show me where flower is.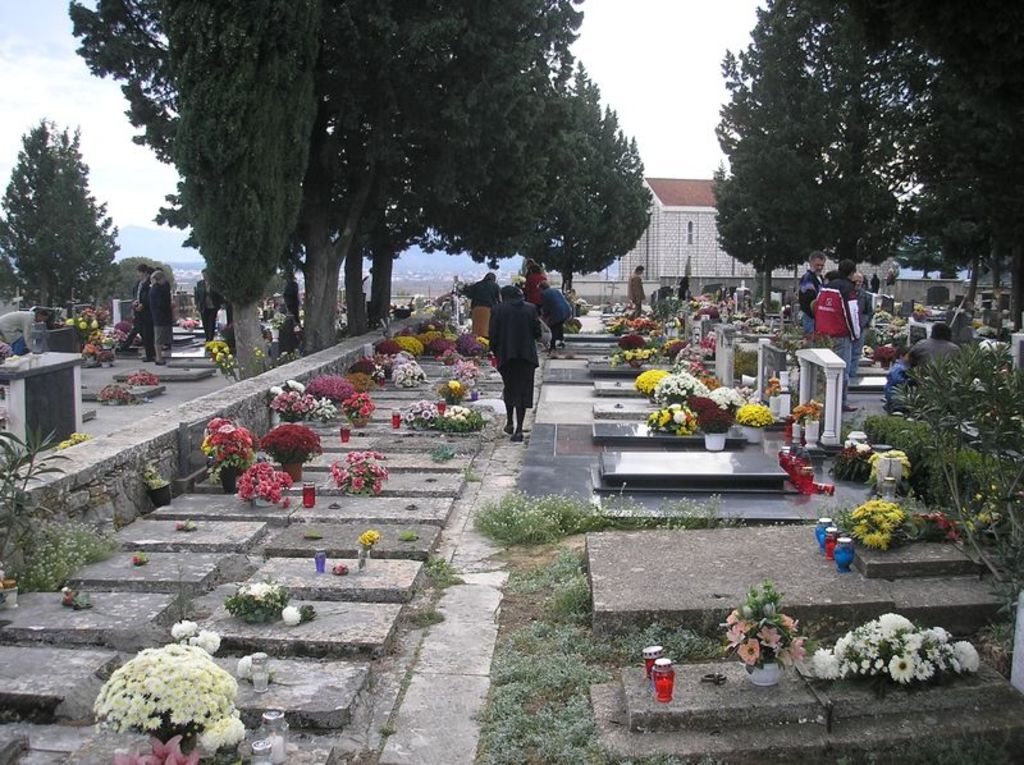
flower is at [201,713,250,748].
